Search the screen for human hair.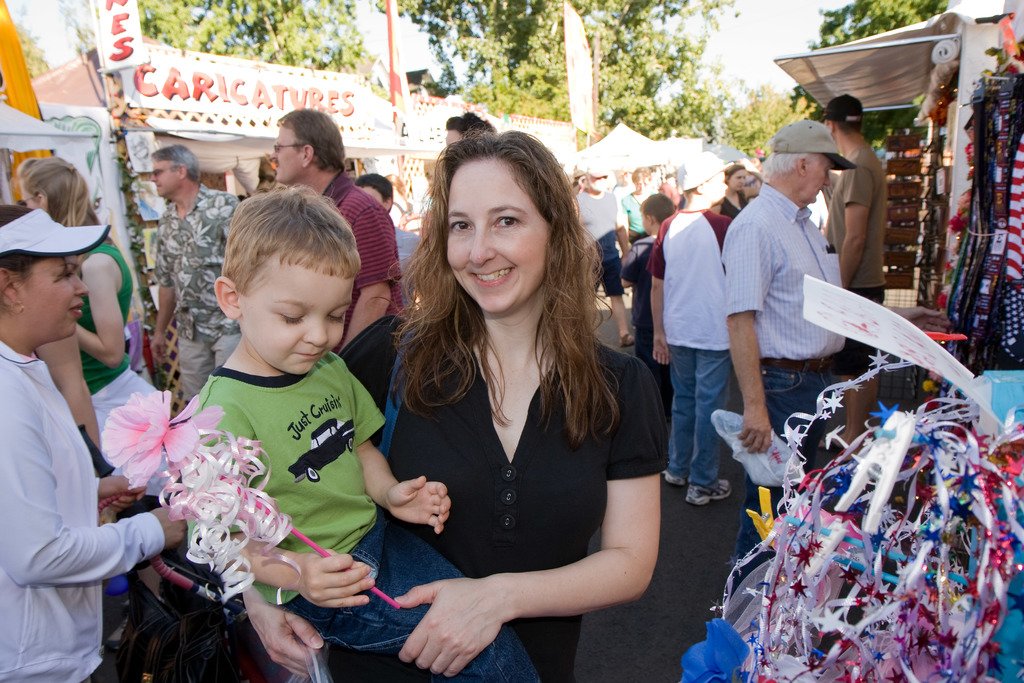
Found at 401 131 607 481.
